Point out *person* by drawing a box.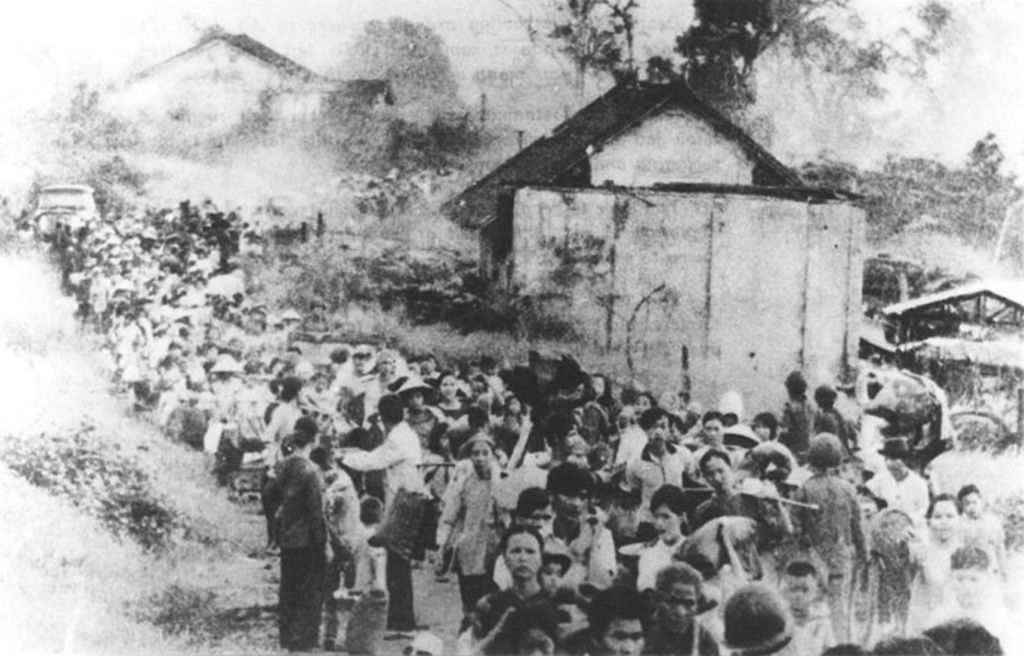
l=789, t=433, r=869, b=643.
